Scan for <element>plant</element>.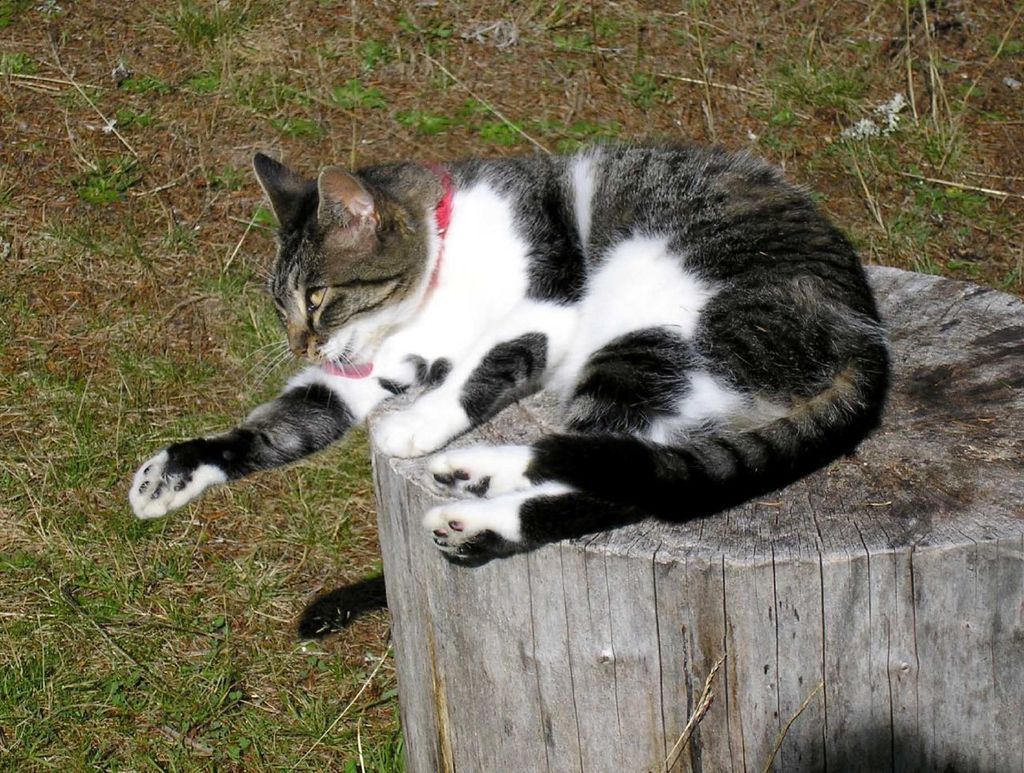
Scan result: (630,74,664,108).
